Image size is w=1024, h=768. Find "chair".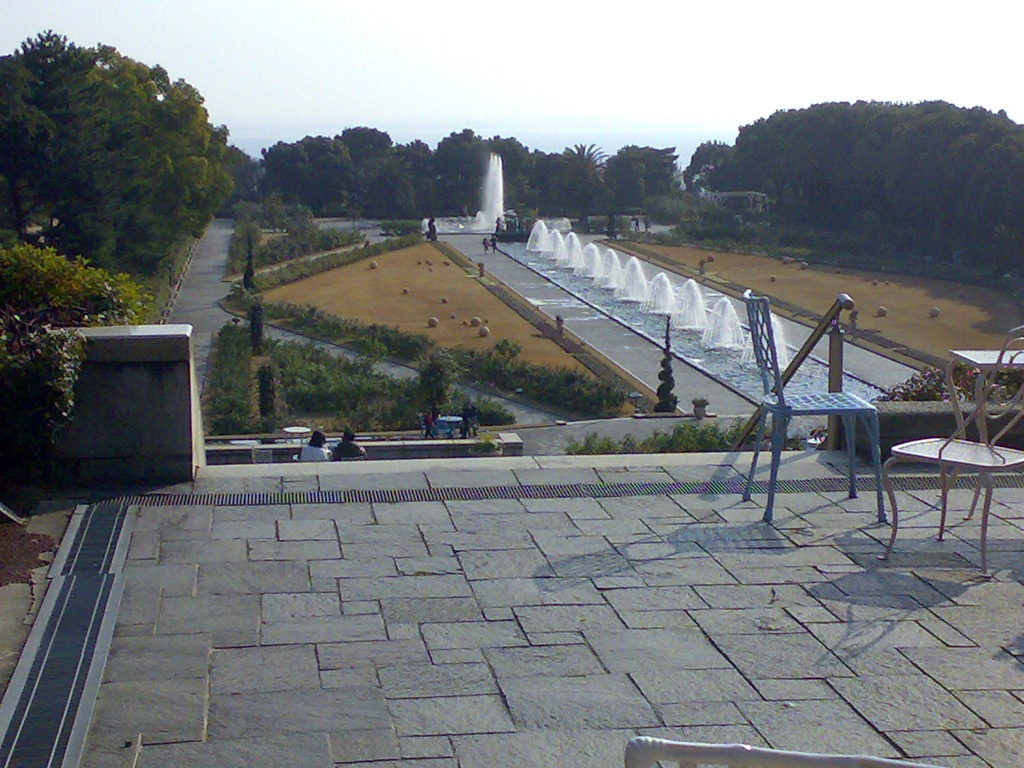
bbox(743, 287, 883, 526).
